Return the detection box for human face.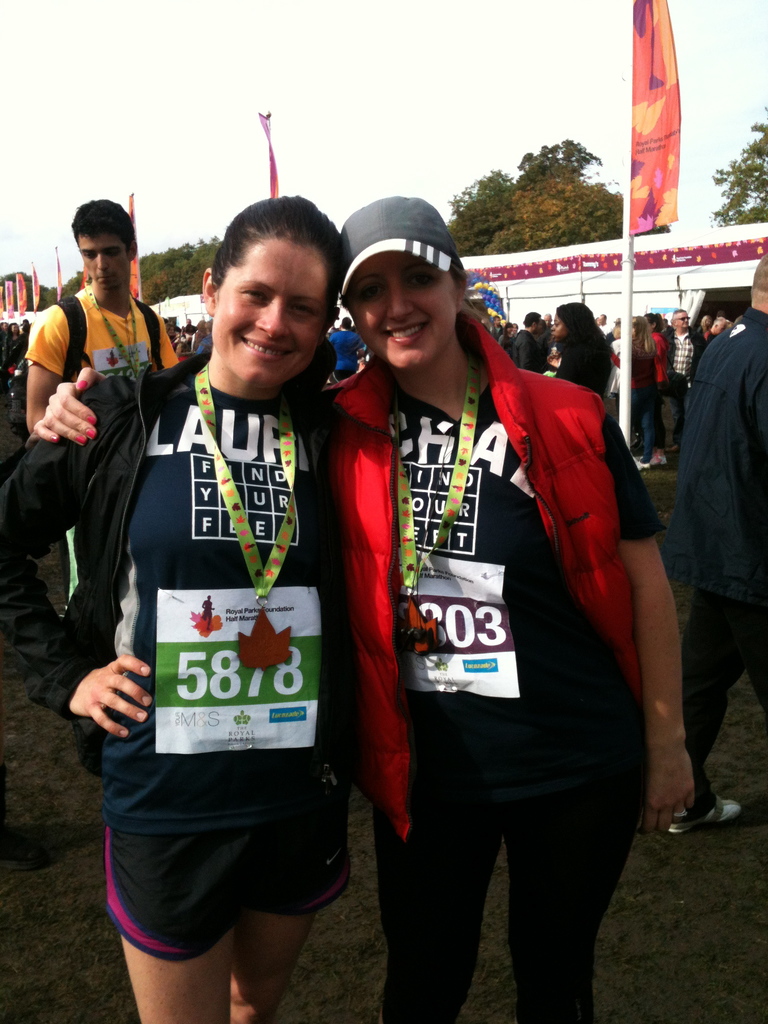
bbox=(215, 241, 326, 388).
